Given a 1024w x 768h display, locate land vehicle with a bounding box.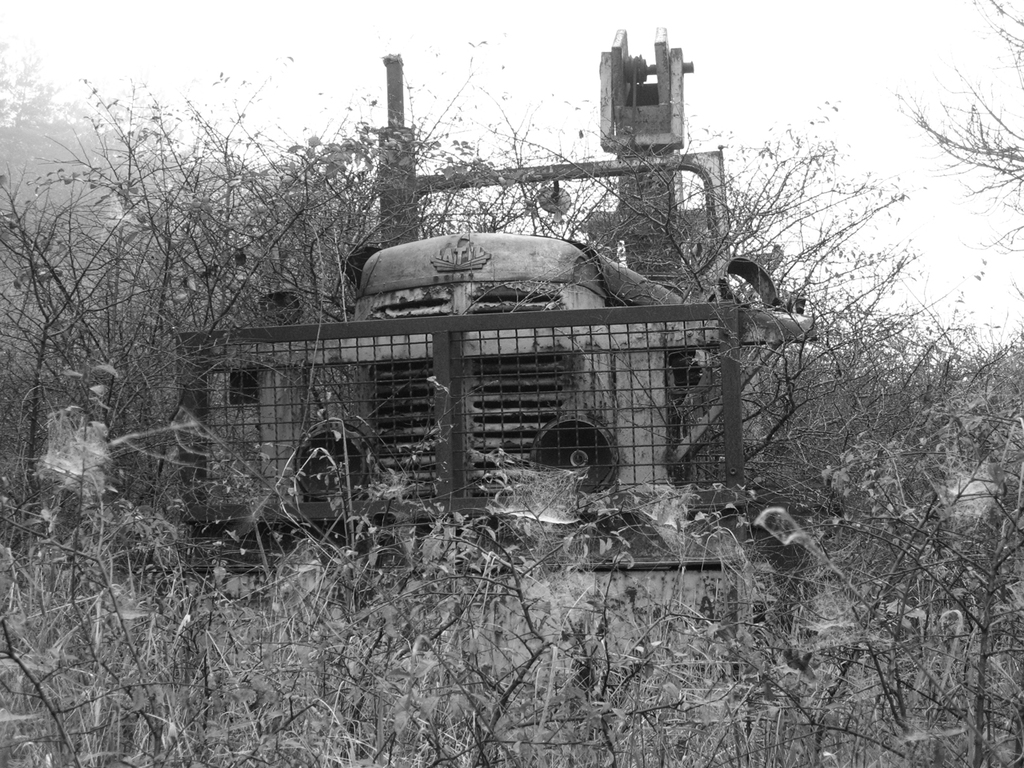
Located: region(175, 30, 814, 630).
